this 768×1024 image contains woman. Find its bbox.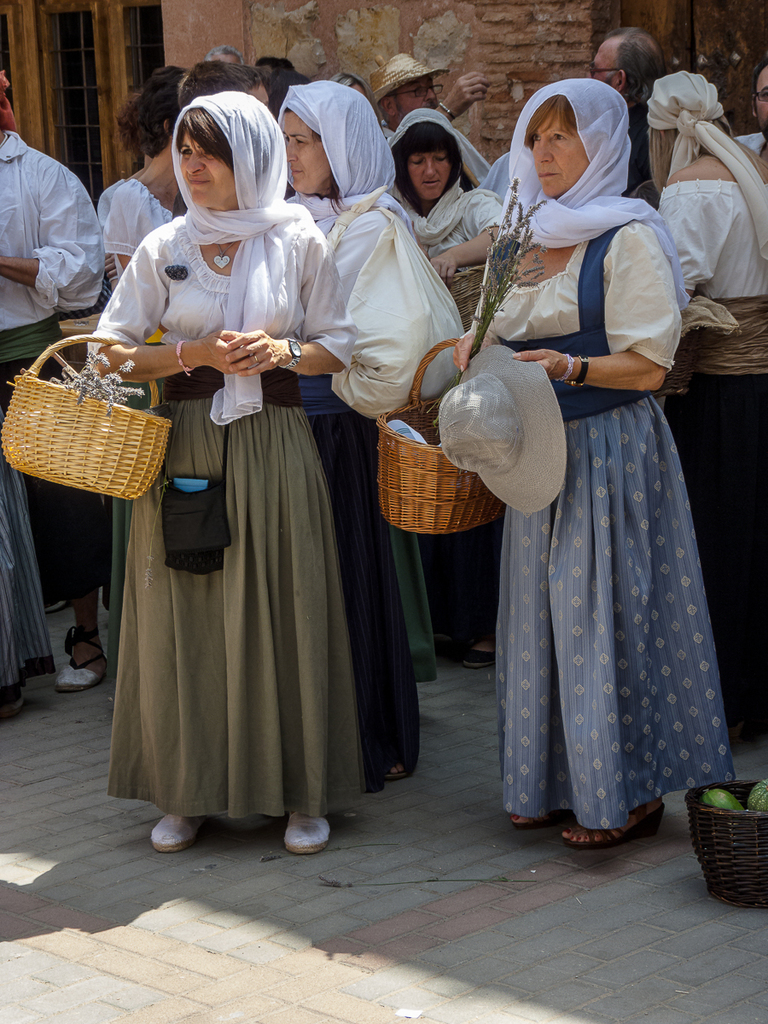
bbox(274, 72, 453, 827).
